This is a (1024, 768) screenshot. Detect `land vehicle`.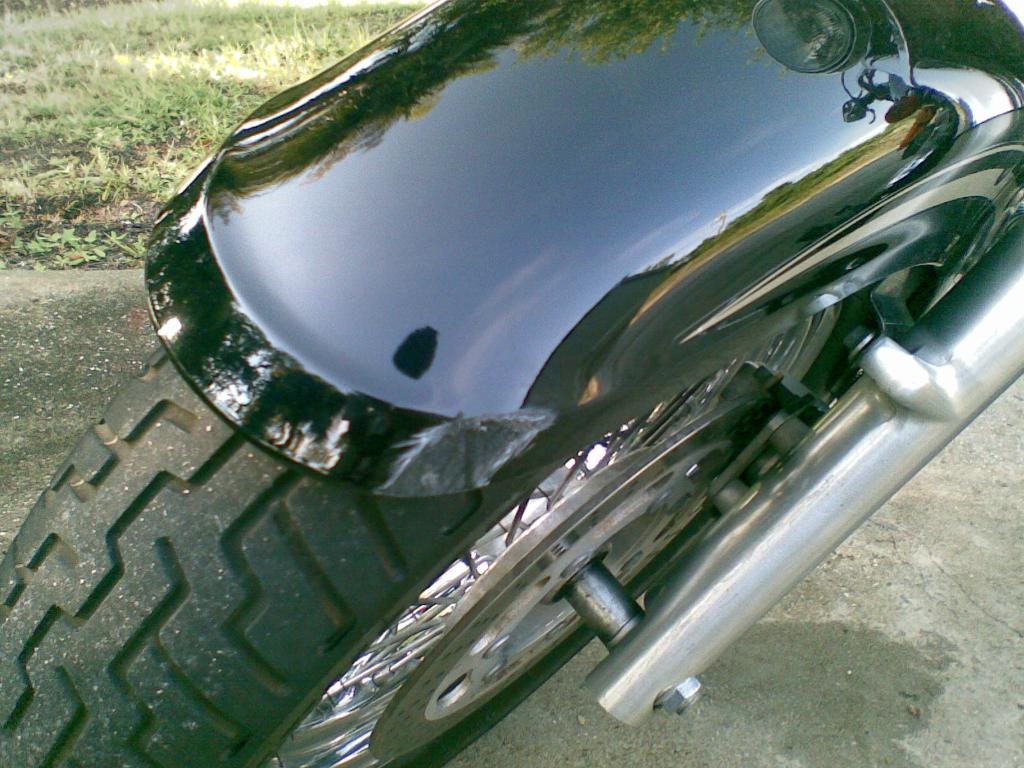
left=7, top=0, right=1023, bottom=719.
